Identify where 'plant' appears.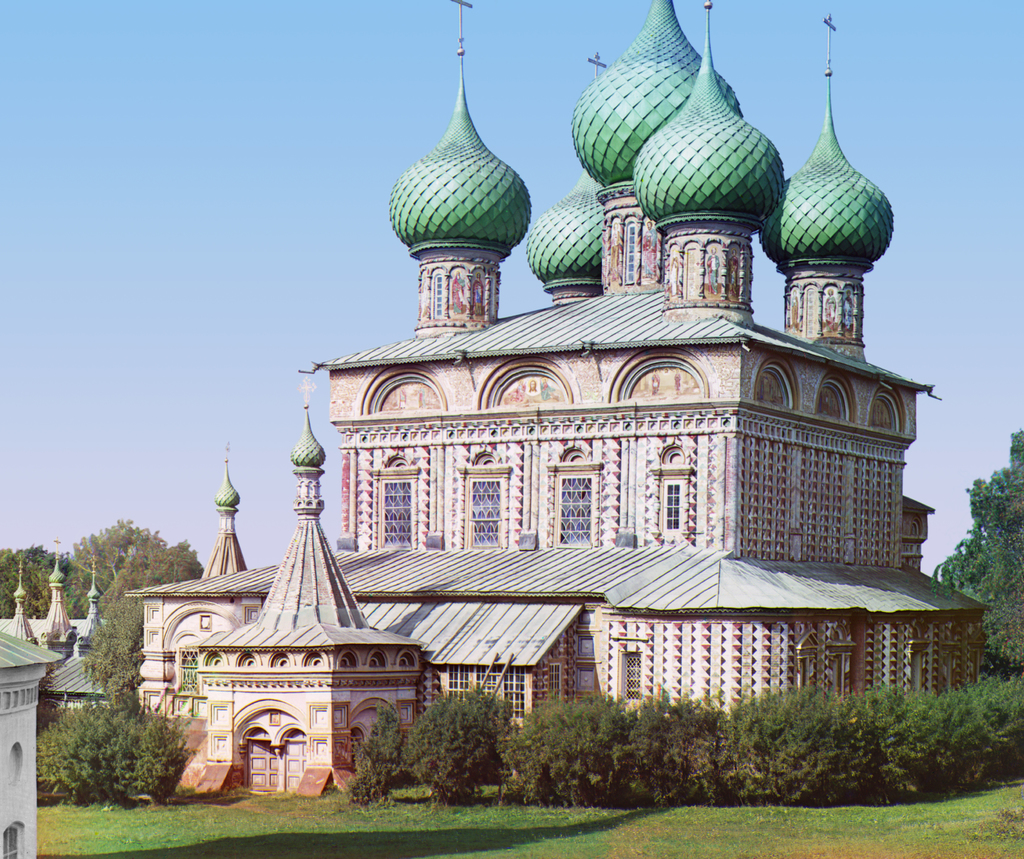
Appears at (985, 677, 1023, 789).
